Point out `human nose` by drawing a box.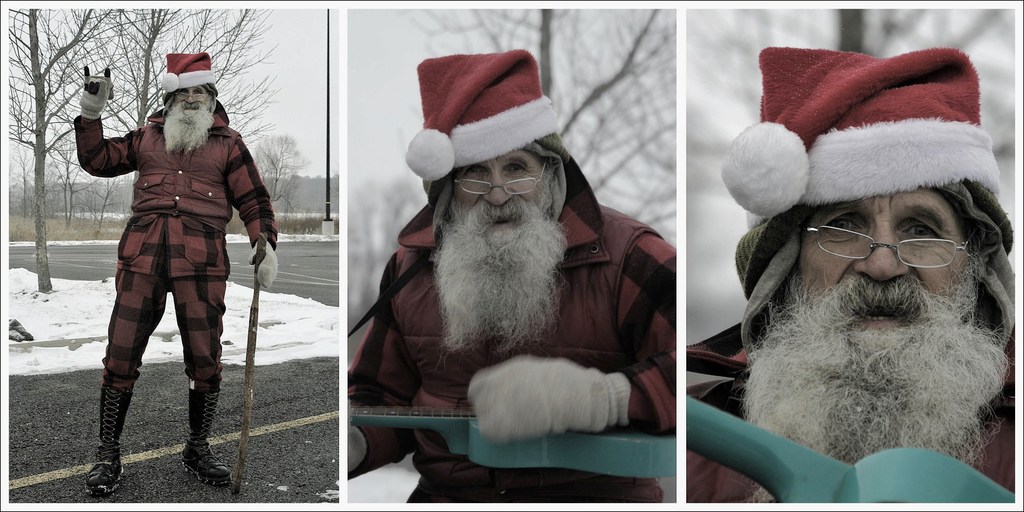
185/93/194/104.
